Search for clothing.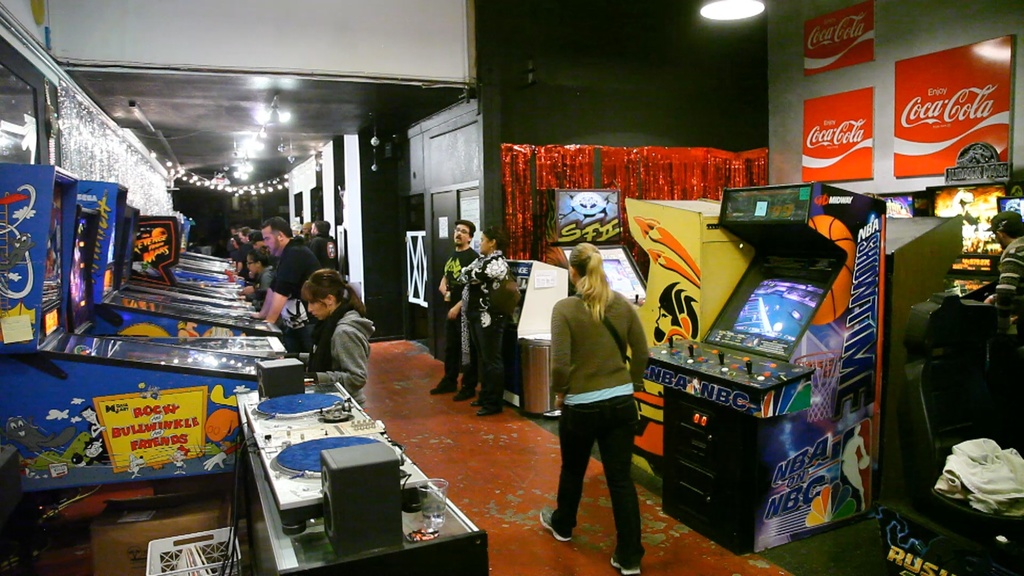
Found at box(264, 229, 324, 360).
